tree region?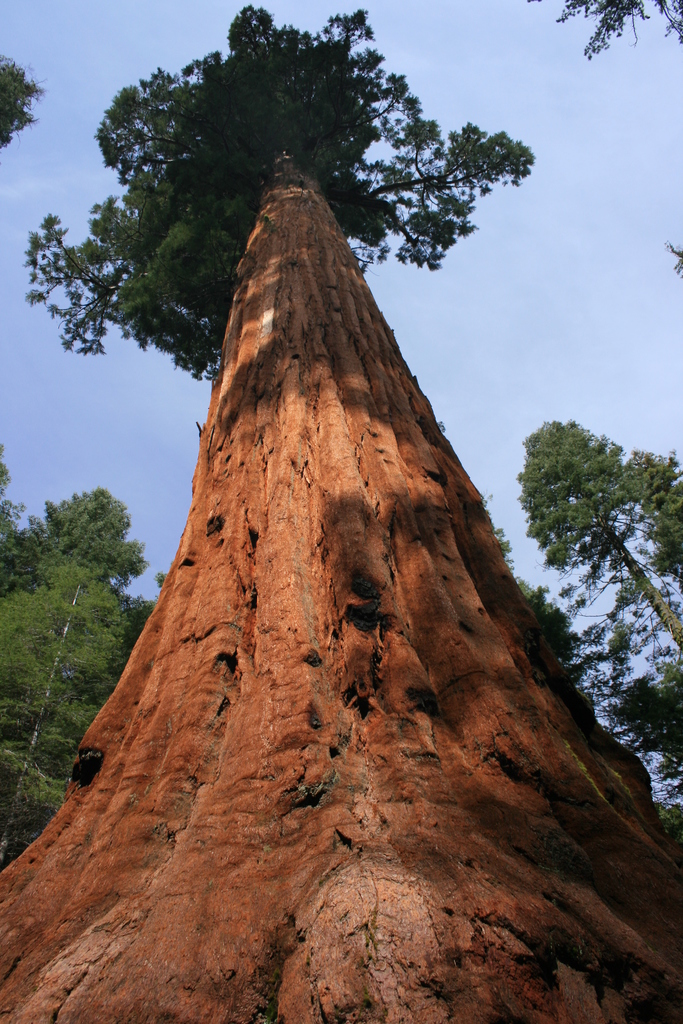
[0,483,158,859]
